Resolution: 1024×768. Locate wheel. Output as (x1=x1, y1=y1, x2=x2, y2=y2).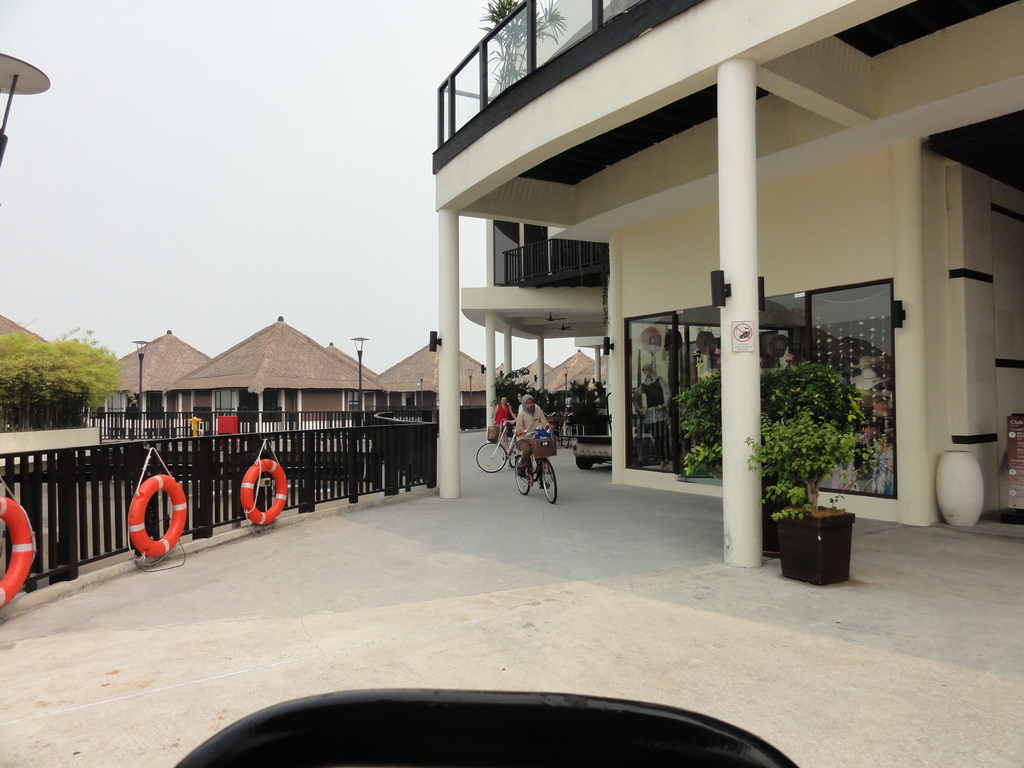
(x1=128, y1=474, x2=188, y2=558).
